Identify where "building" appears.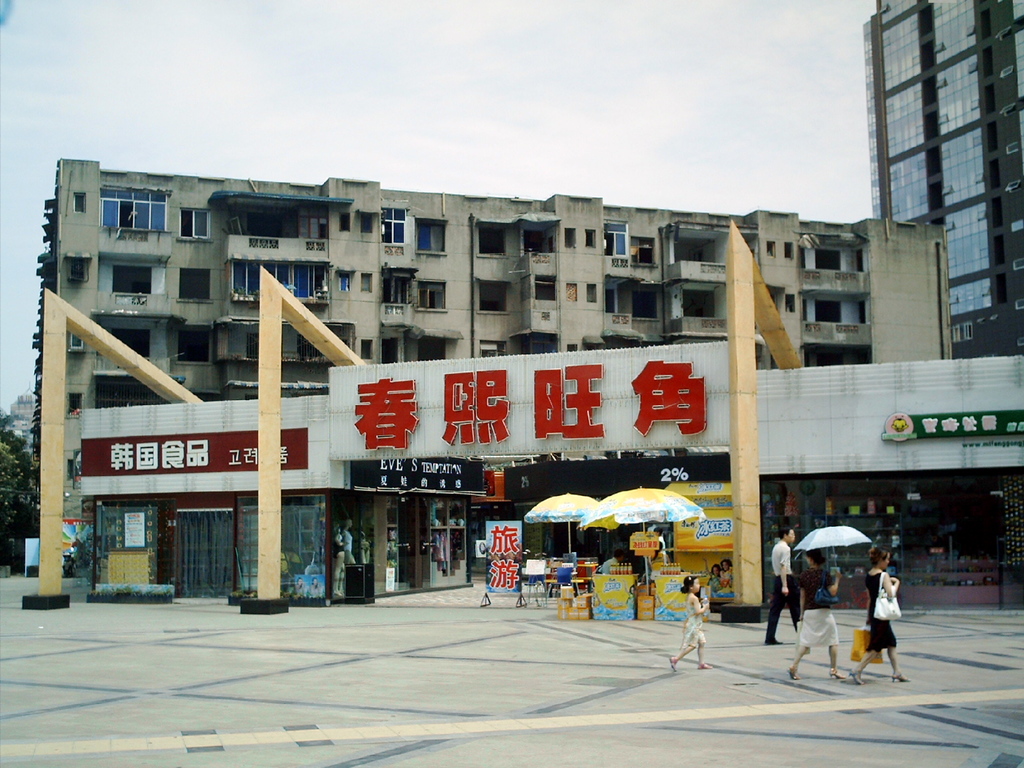
Appears at left=75, top=340, right=1023, bottom=622.
